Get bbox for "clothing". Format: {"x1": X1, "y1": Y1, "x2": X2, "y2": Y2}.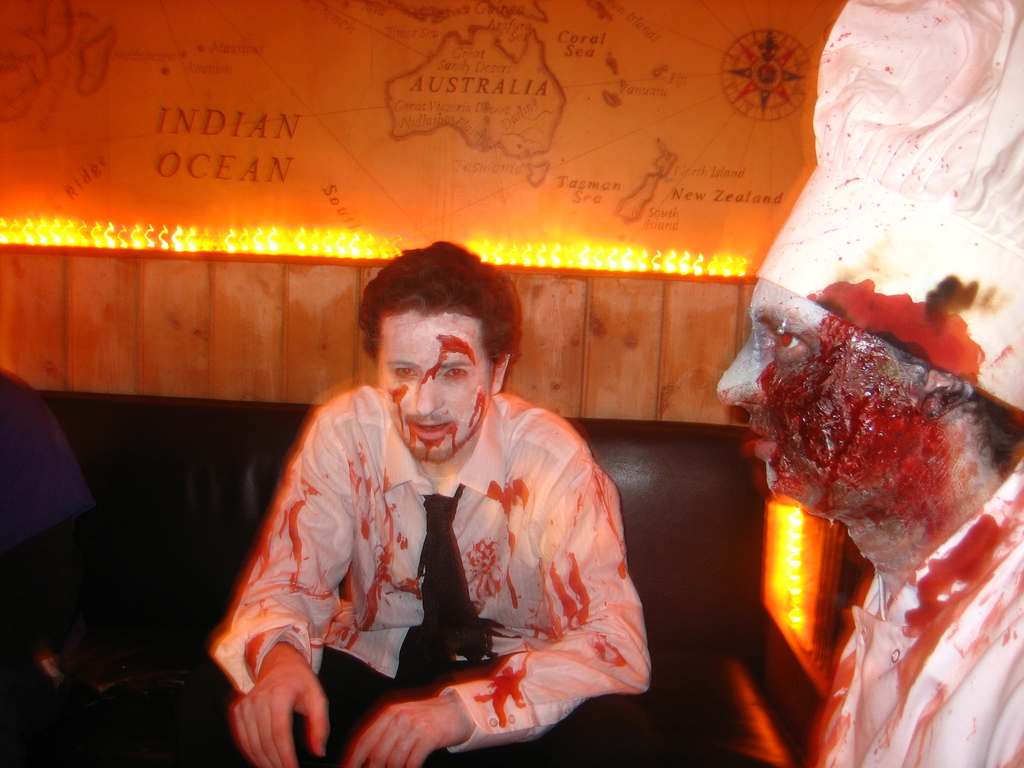
{"x1": 813, "y1": 465, "x2": 1023, "y2": 767}.
